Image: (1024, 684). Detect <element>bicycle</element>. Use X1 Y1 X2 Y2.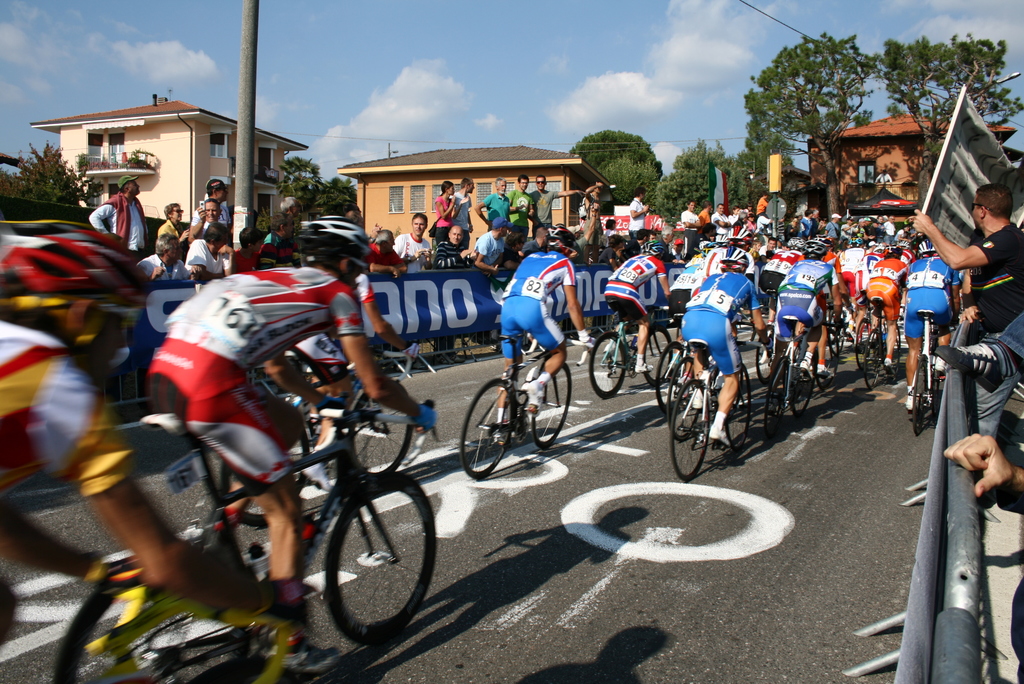
648 337 696 422.
